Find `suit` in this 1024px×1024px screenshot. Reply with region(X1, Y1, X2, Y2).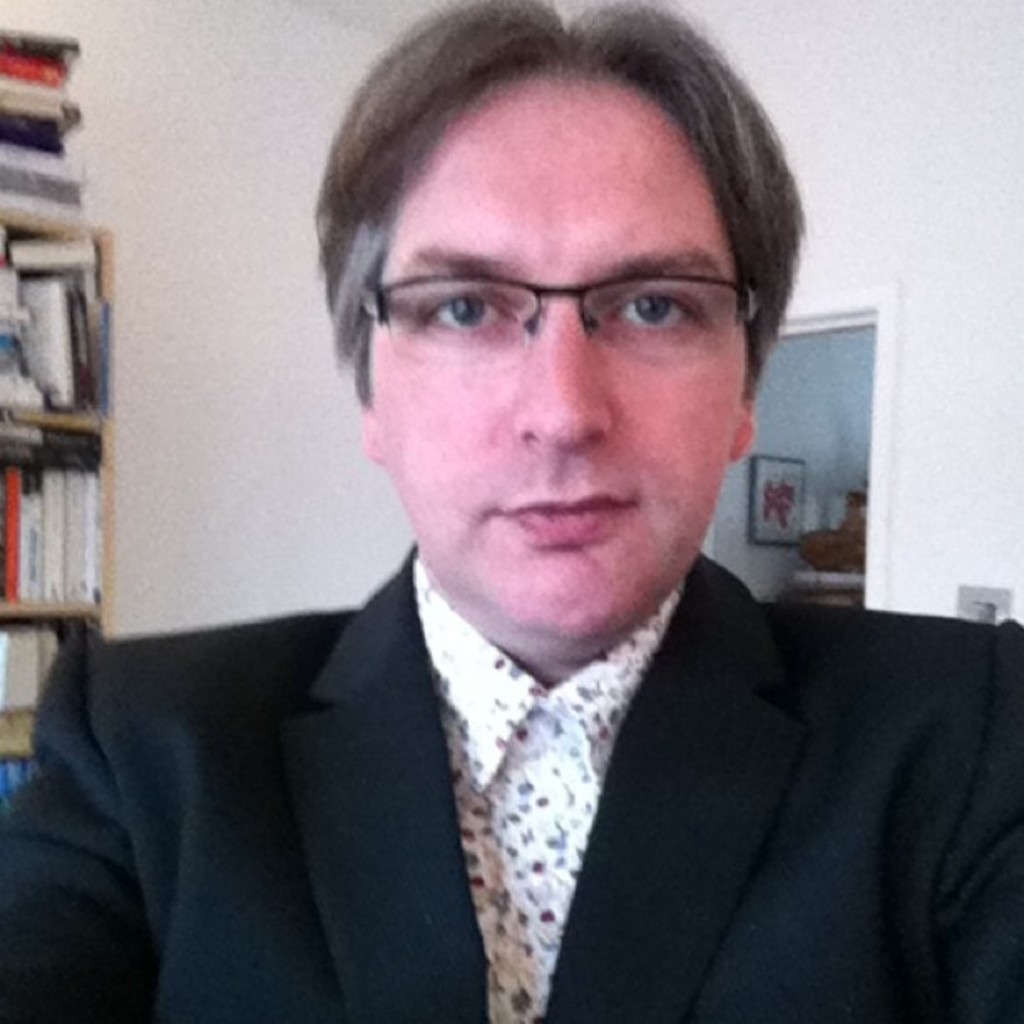
region(45, 462, 997, 994).
